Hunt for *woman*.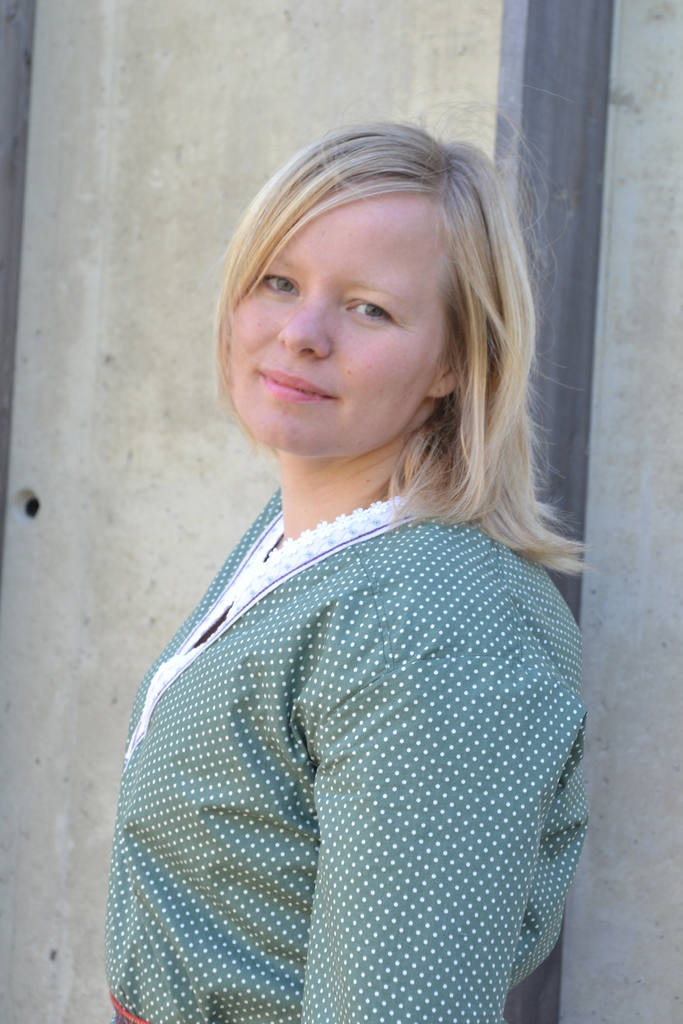
Hunted down at {"left": 70, "top": 124, "right": 634, "bottom": 1009}.
